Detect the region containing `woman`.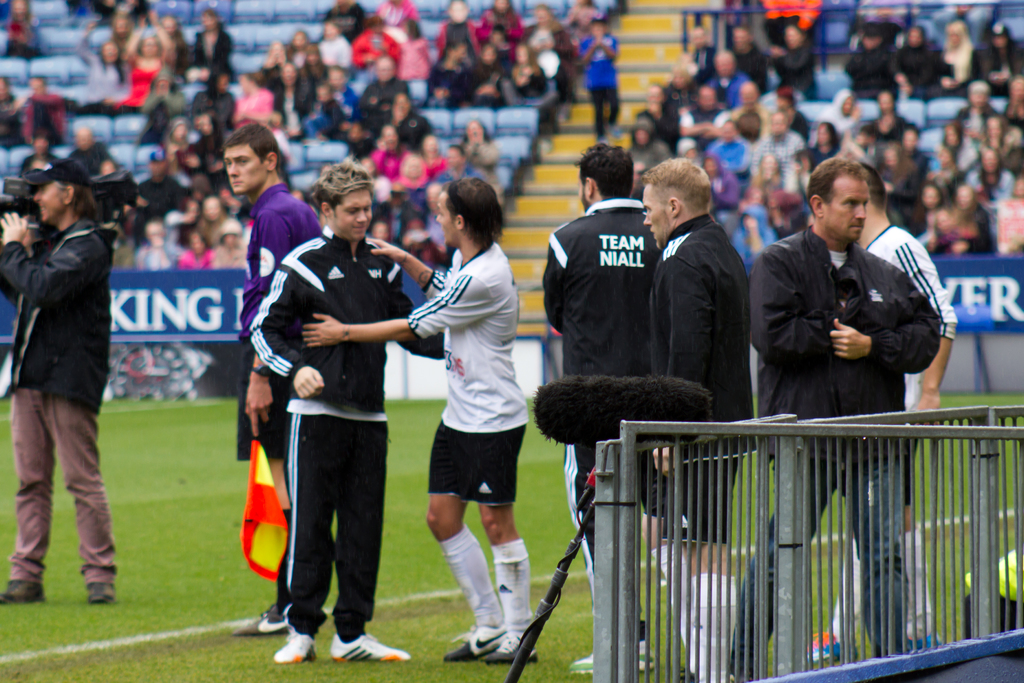
region(250, 42, 292, 86).
